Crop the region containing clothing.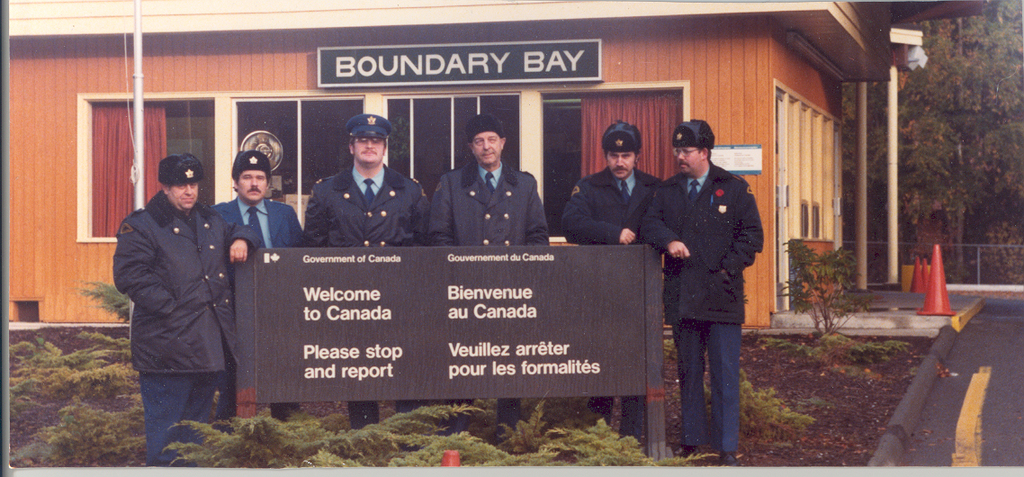
Crop region: 218 197 308 418.
